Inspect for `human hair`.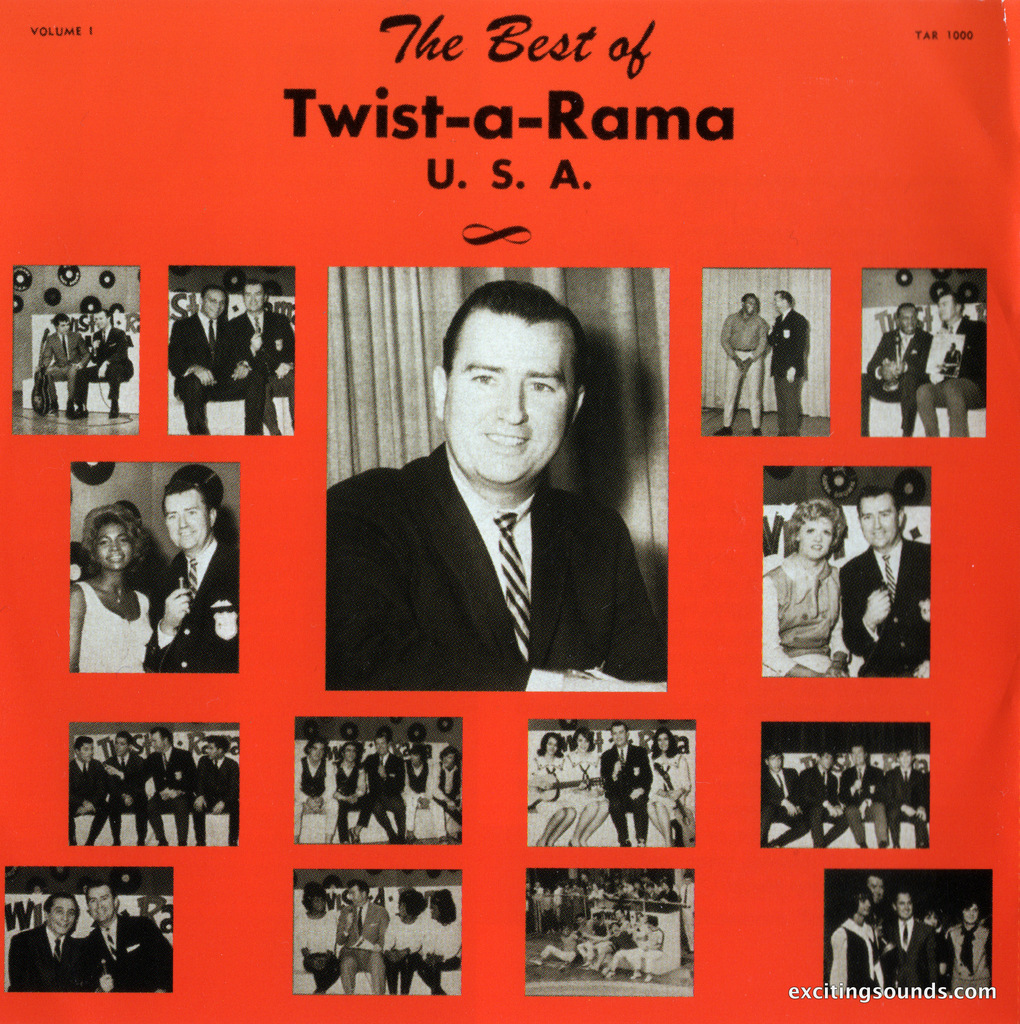
Inspection: 401,886,427,922.
